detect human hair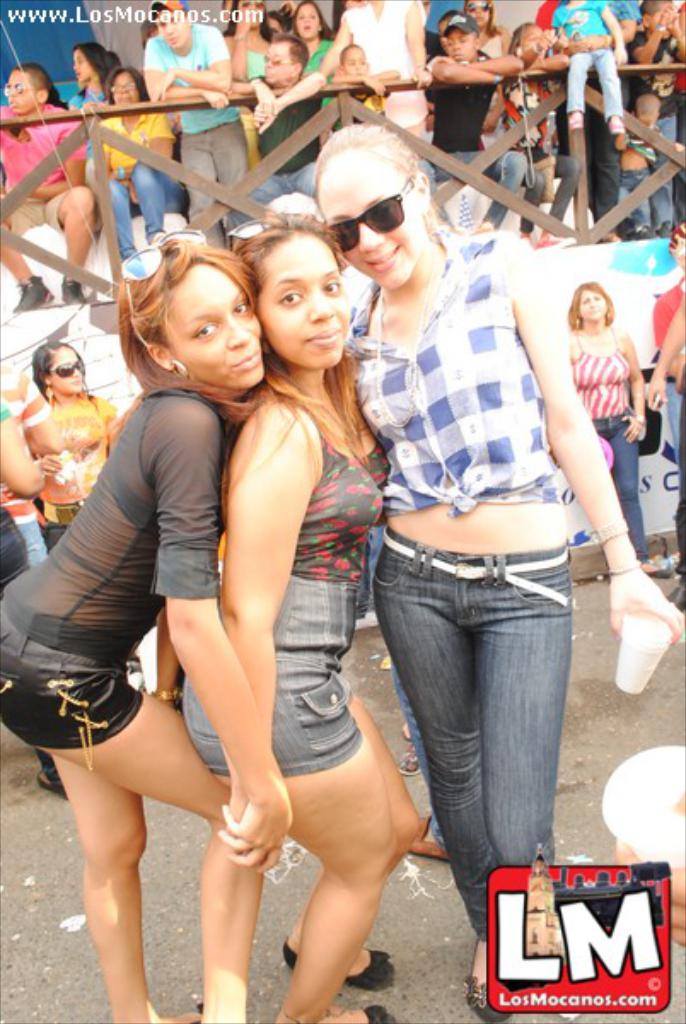
[0,60,55,118]
